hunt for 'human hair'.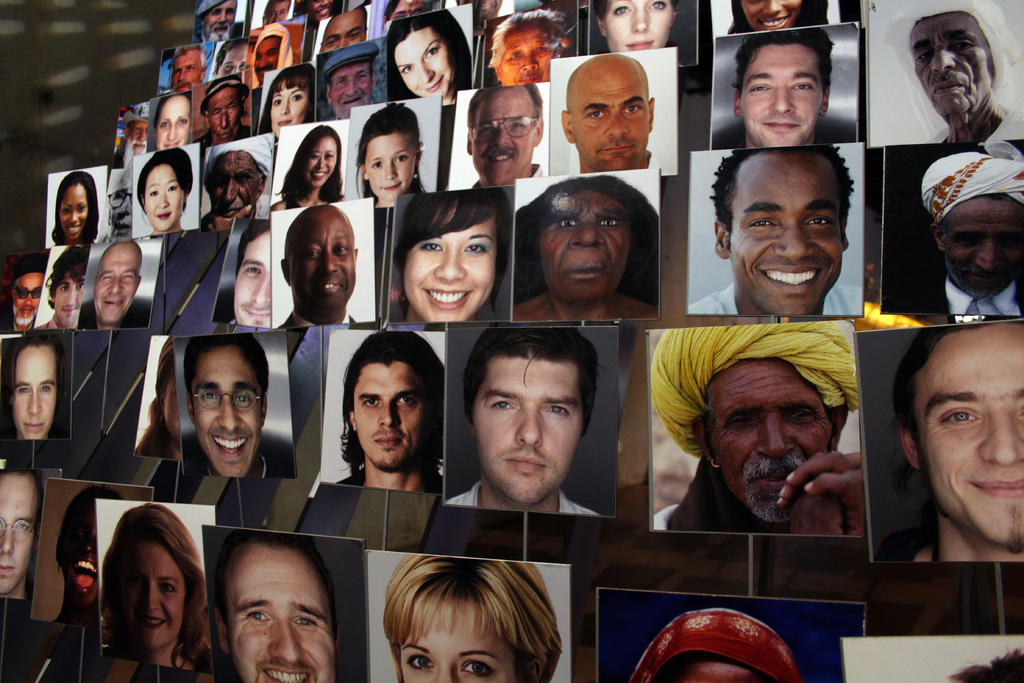
Hunted down at (x1=51, y1=169, x2=97, y2=239).
